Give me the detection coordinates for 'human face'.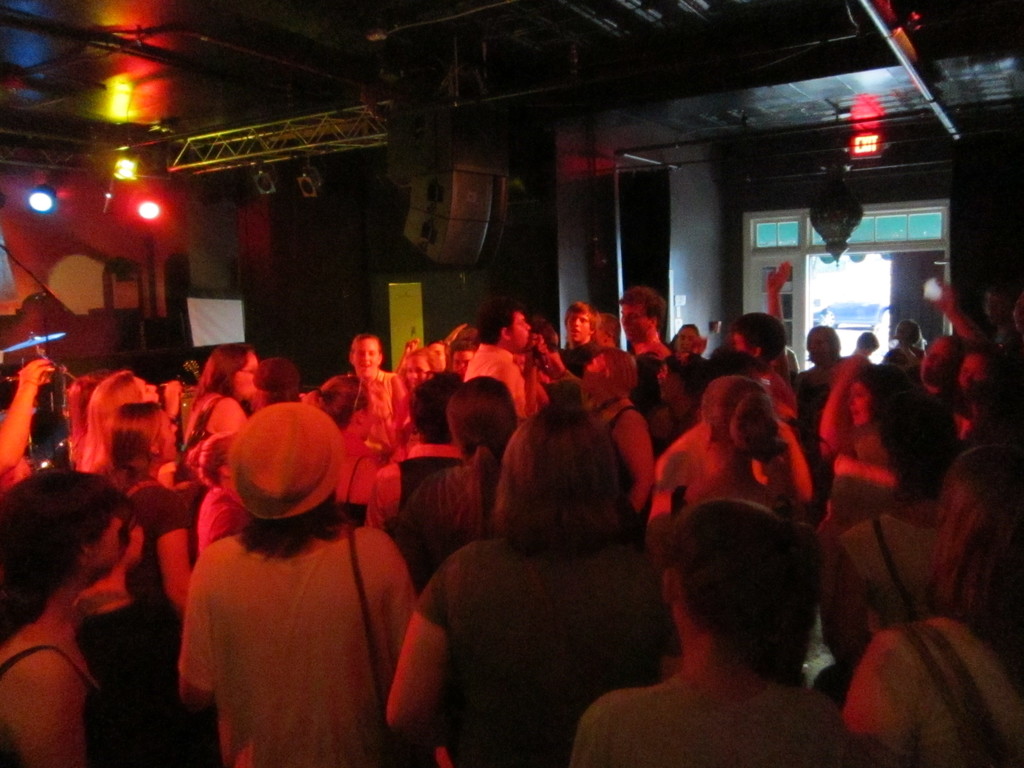
rect(811, 333, 831, 362).
